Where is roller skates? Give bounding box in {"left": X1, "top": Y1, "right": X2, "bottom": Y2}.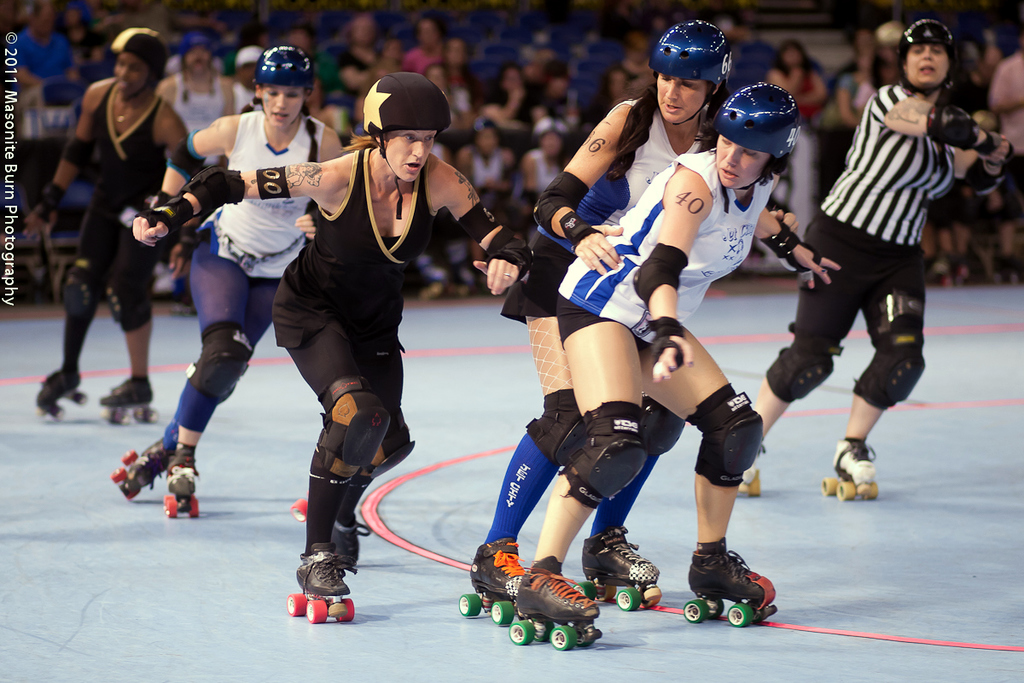
{"left": 284, "top": 543, "right": 355, "bottom": 628}.
